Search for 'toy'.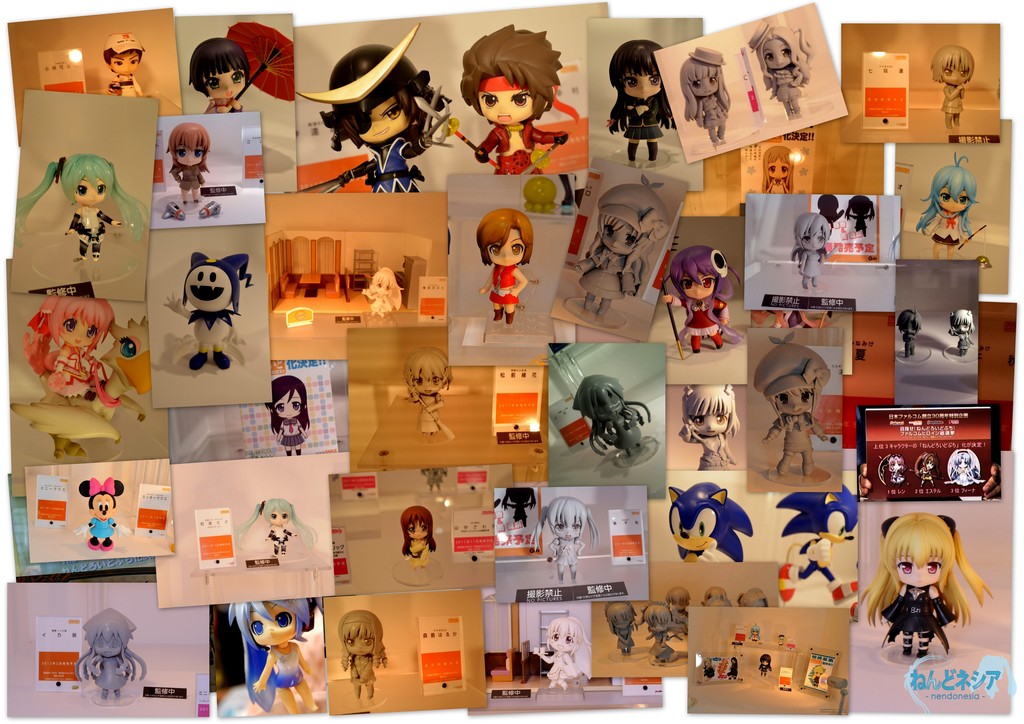
Found at l=877, t=453, r=906, b=486.
